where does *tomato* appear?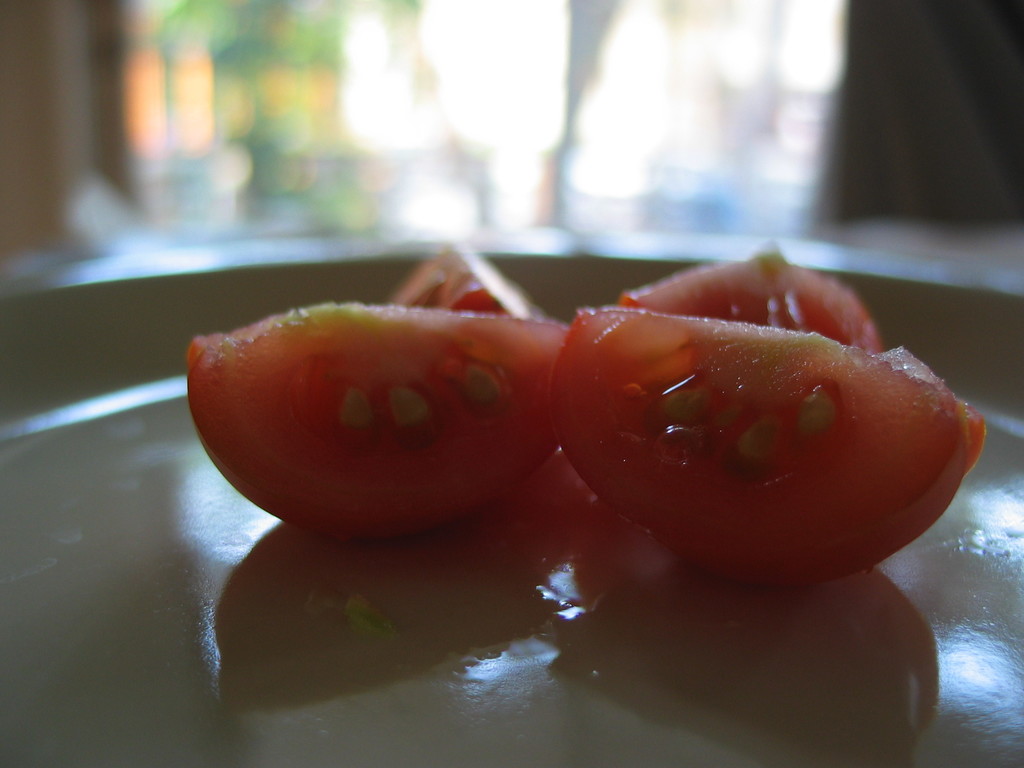
Appears at 624,248,882,352.
